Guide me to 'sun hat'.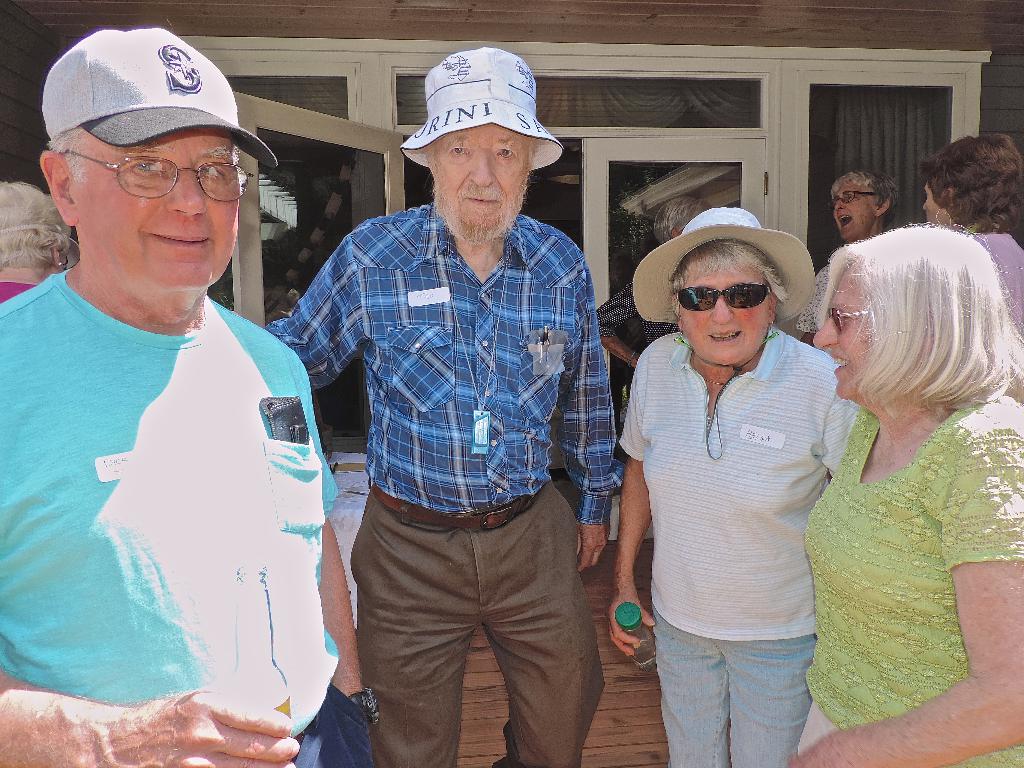
Guidance: [46, 24, 283, 183].
